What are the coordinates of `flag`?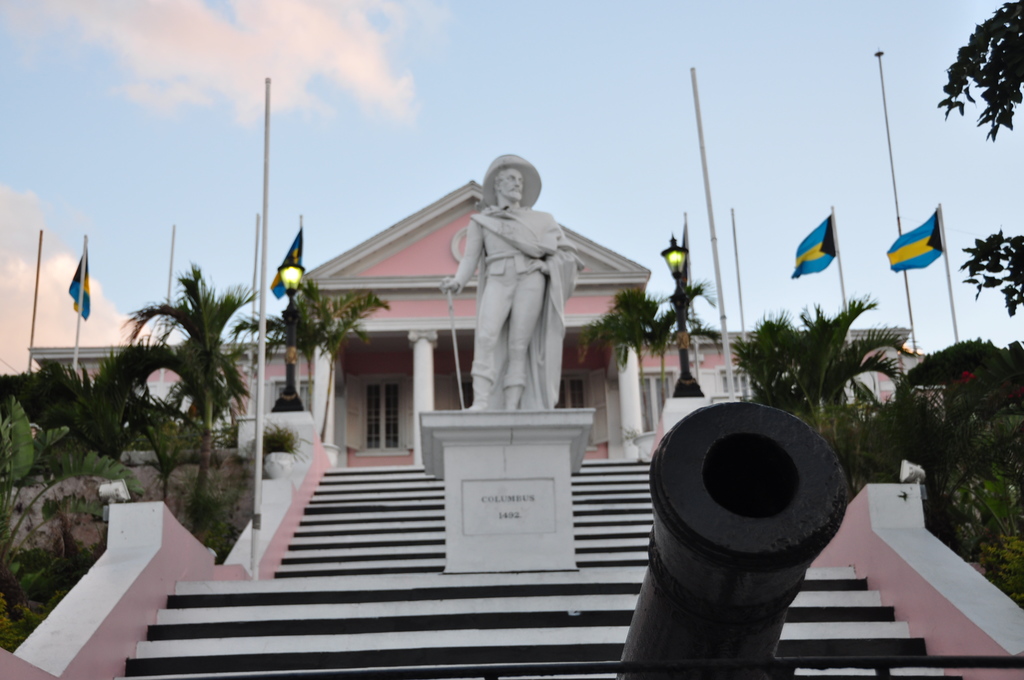
region(268, 222, 305, 298).
